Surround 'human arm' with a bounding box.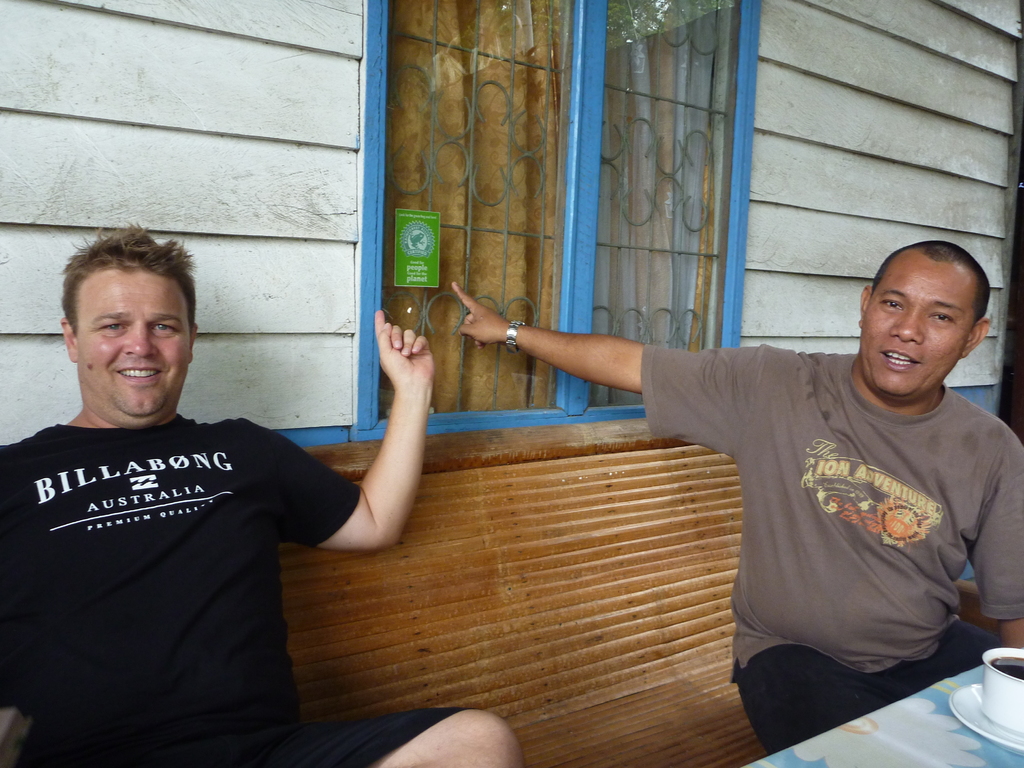
[left=314, top=310, right=435, bottom=551].
